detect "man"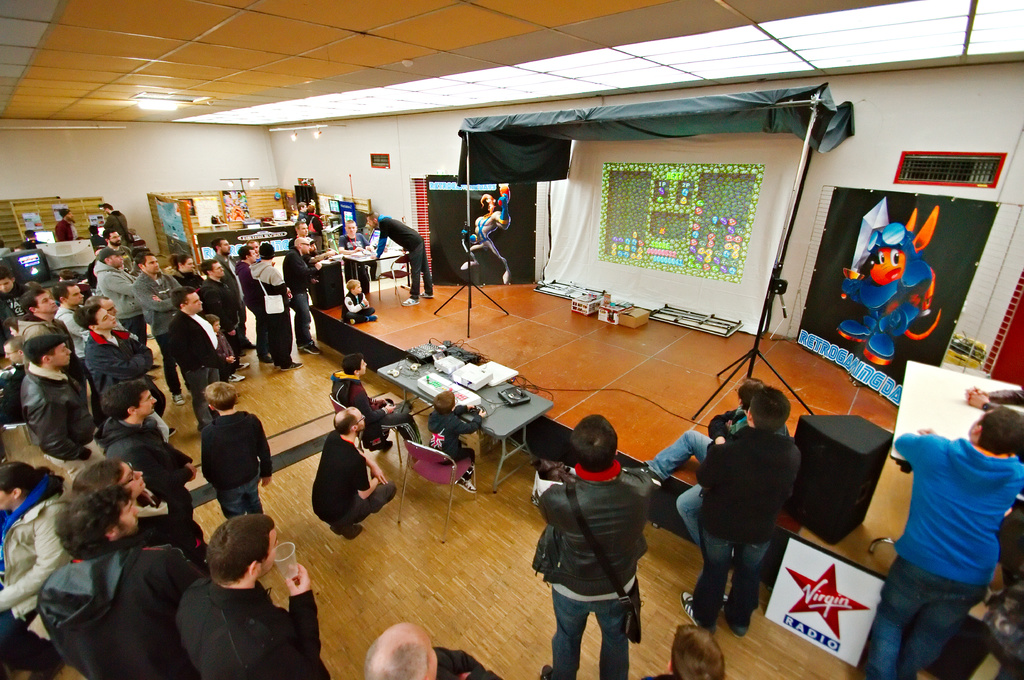
Rect(74, 306, 166, 419)
